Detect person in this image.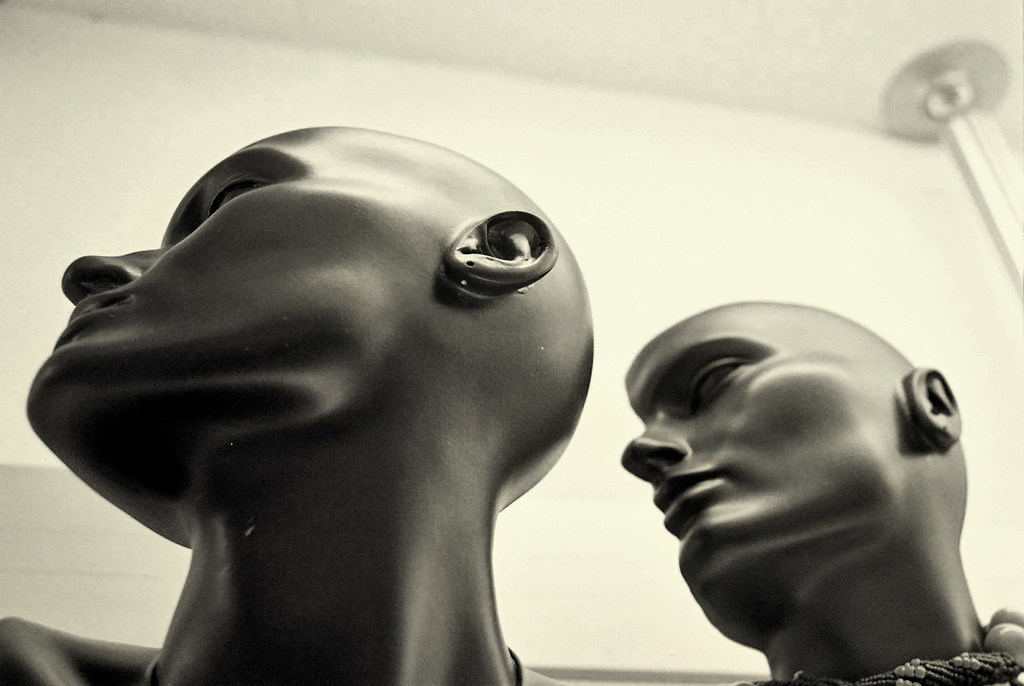
Detection: 0,120,602,685.
